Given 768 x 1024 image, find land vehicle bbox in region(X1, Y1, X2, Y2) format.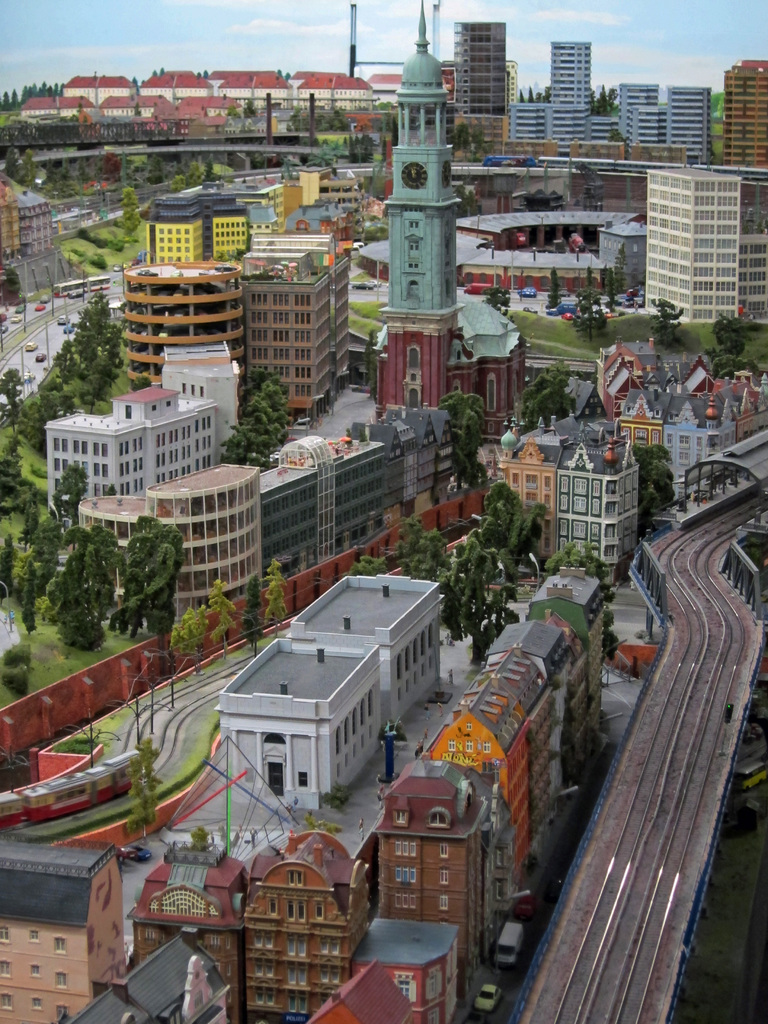
region(53, 275, 111, 298).
